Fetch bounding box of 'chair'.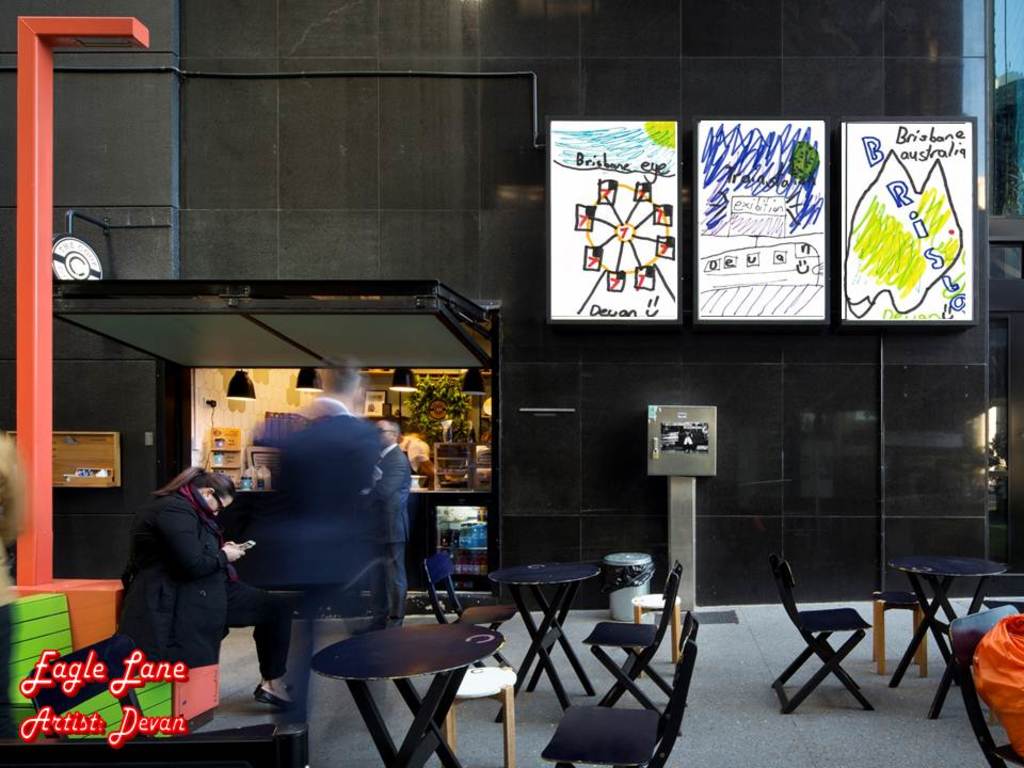
Bbox: bbox(783, 575, 900, 724).
